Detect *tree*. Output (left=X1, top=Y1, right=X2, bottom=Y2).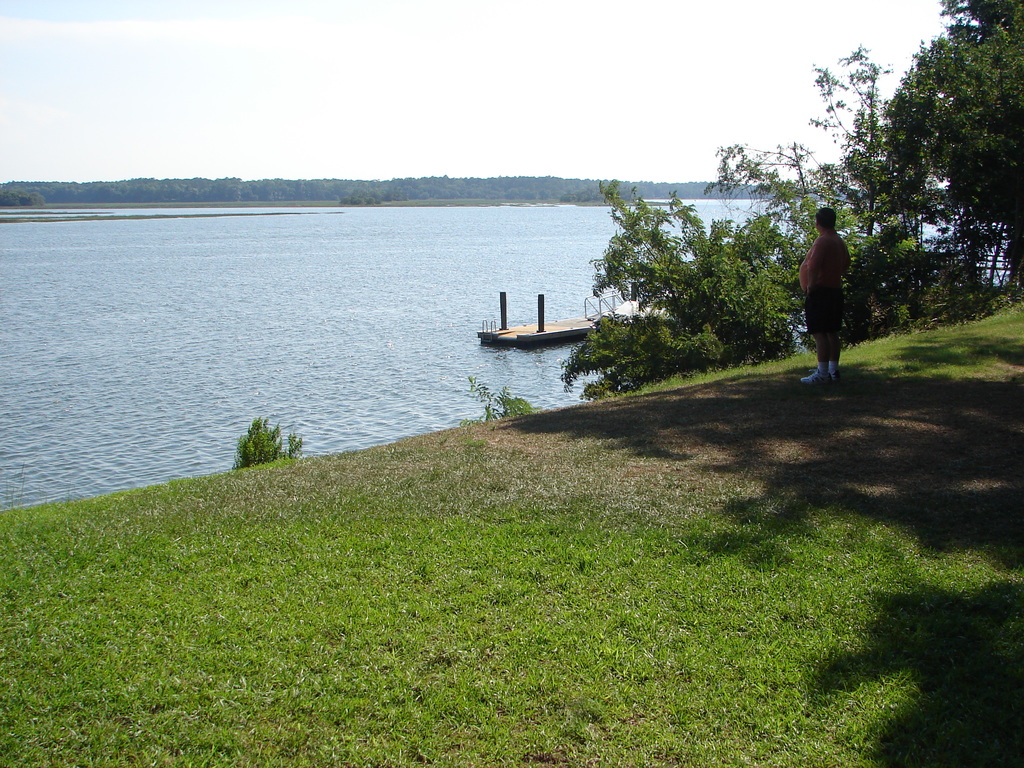
(left=695, top=42, right=1008, bottom=238).
